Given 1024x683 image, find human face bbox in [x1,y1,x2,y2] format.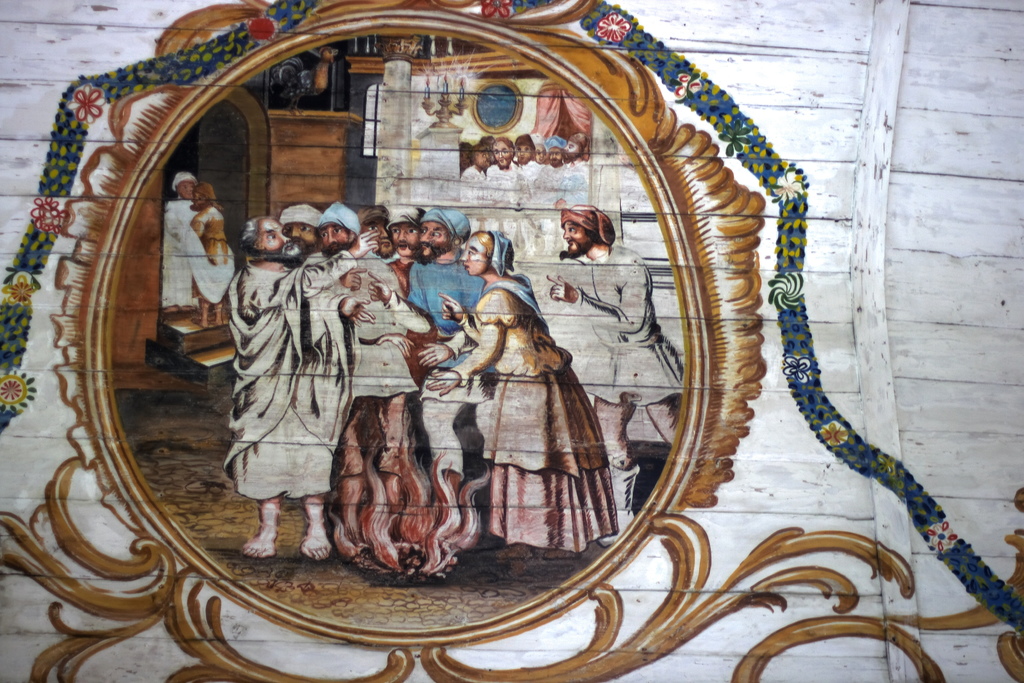
[286,226,323,250].
